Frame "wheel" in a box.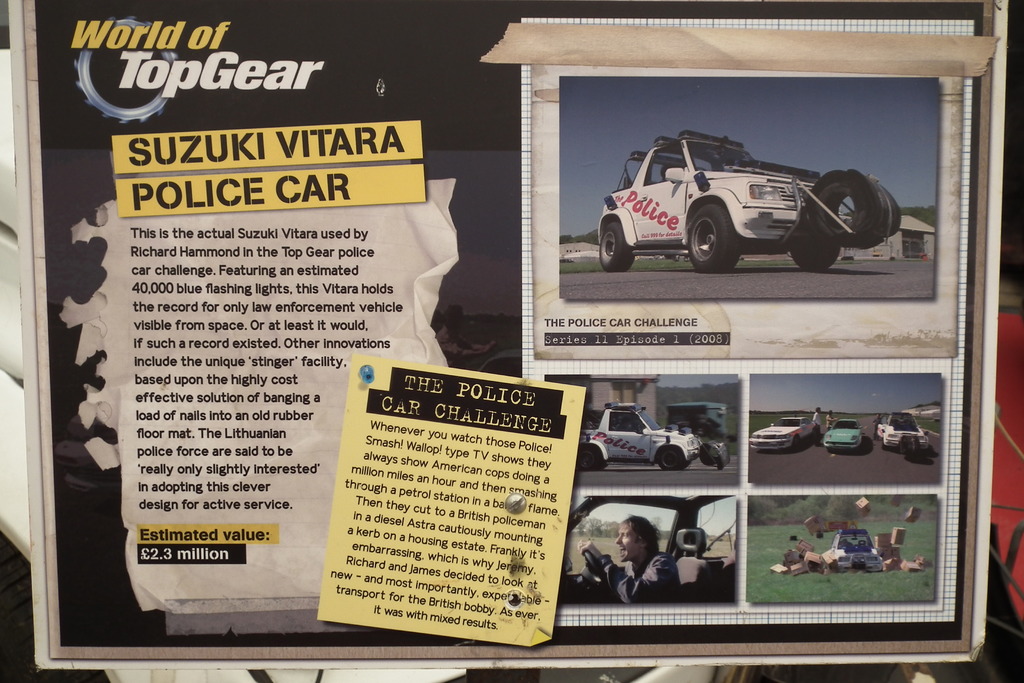
select_region(584, 553, 610, 586).
